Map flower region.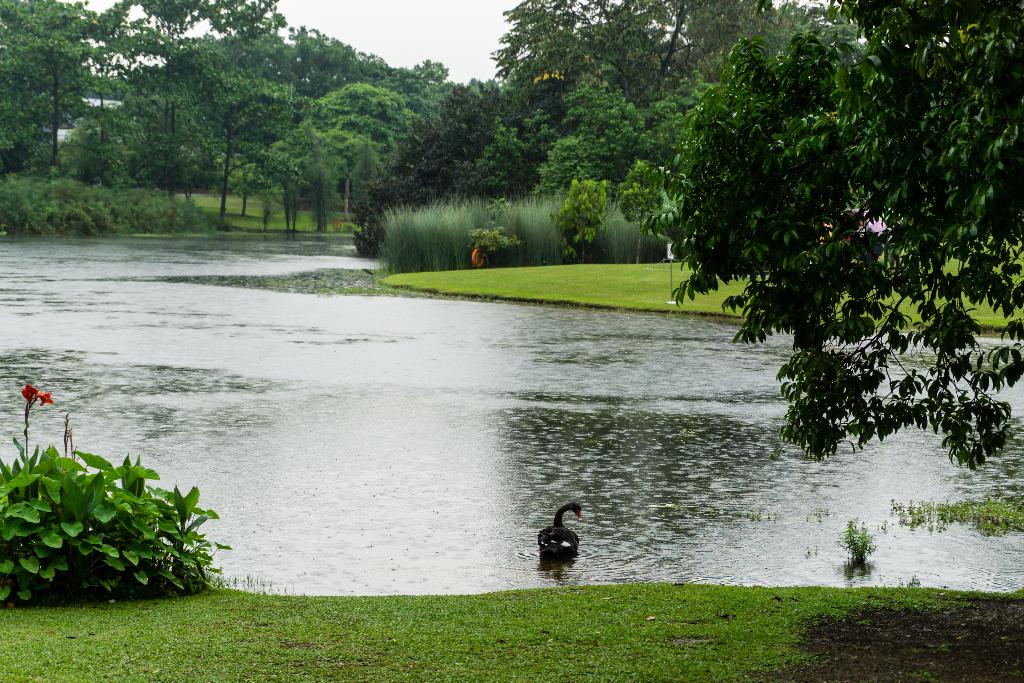
Mapped to [left=19, top=382, right=42, bottom=404].
